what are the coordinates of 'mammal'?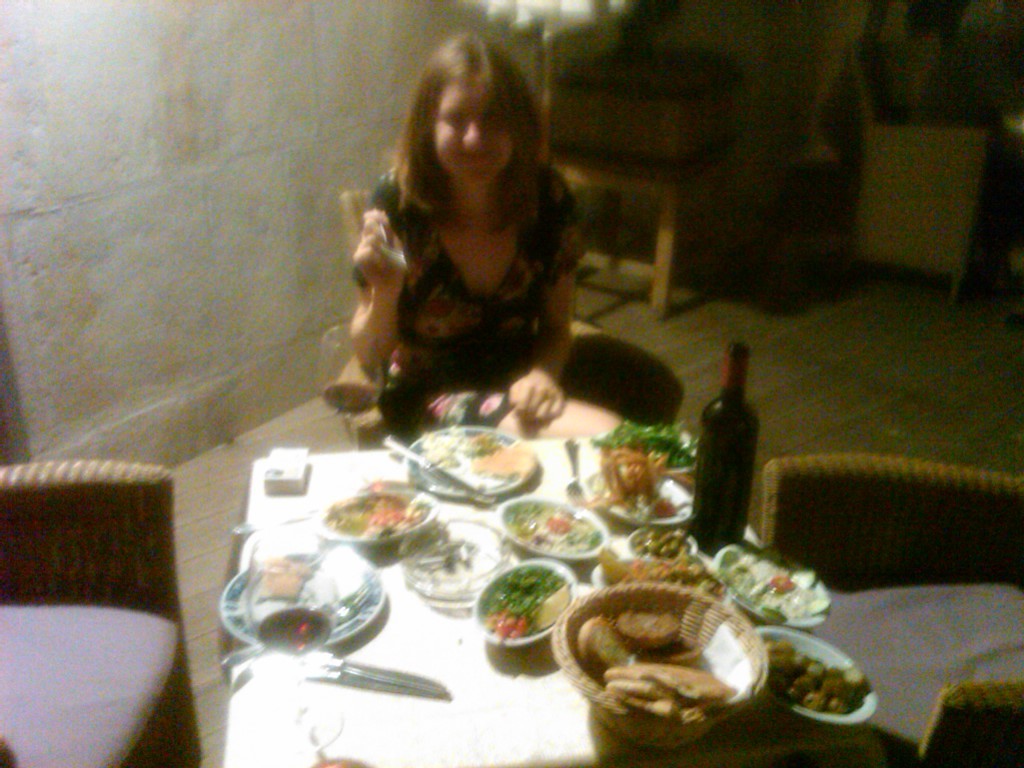
pyautogui.locateOnScreen(895, 0, 1023, 125).
